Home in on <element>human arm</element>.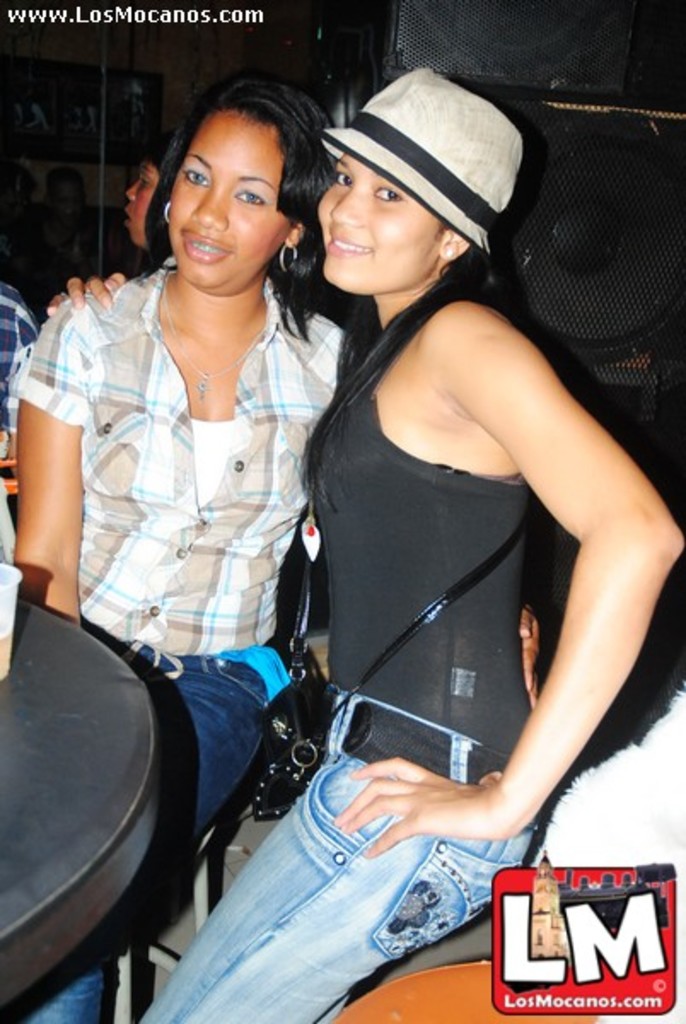
Homed in at (14, 295, 87, 626).
